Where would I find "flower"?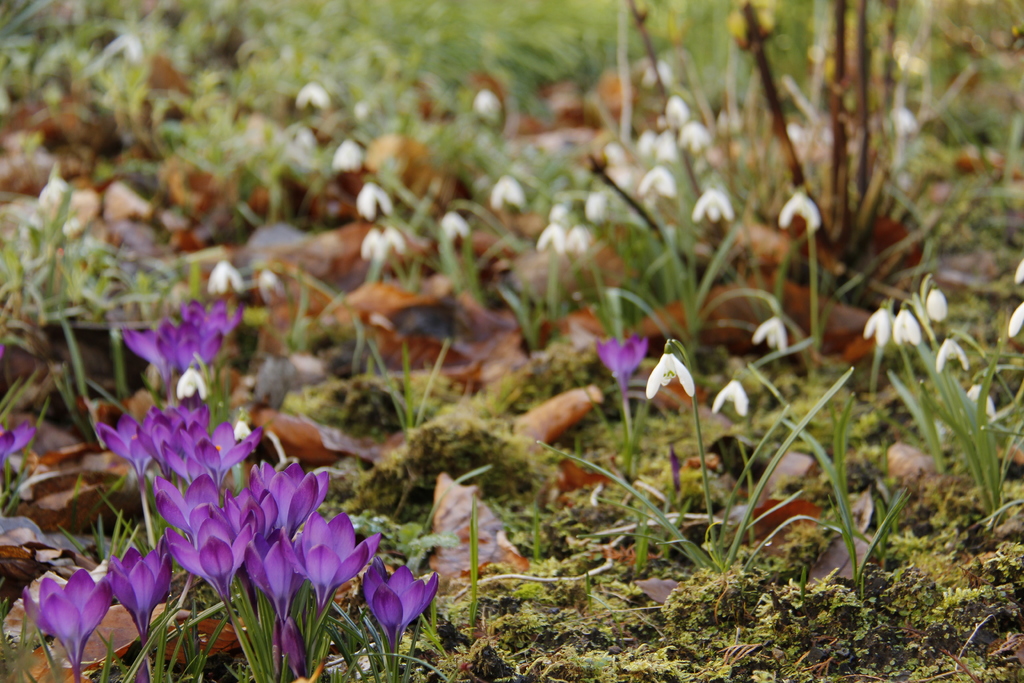
At (x1=644, y1=349, x2=698, y2=397).
